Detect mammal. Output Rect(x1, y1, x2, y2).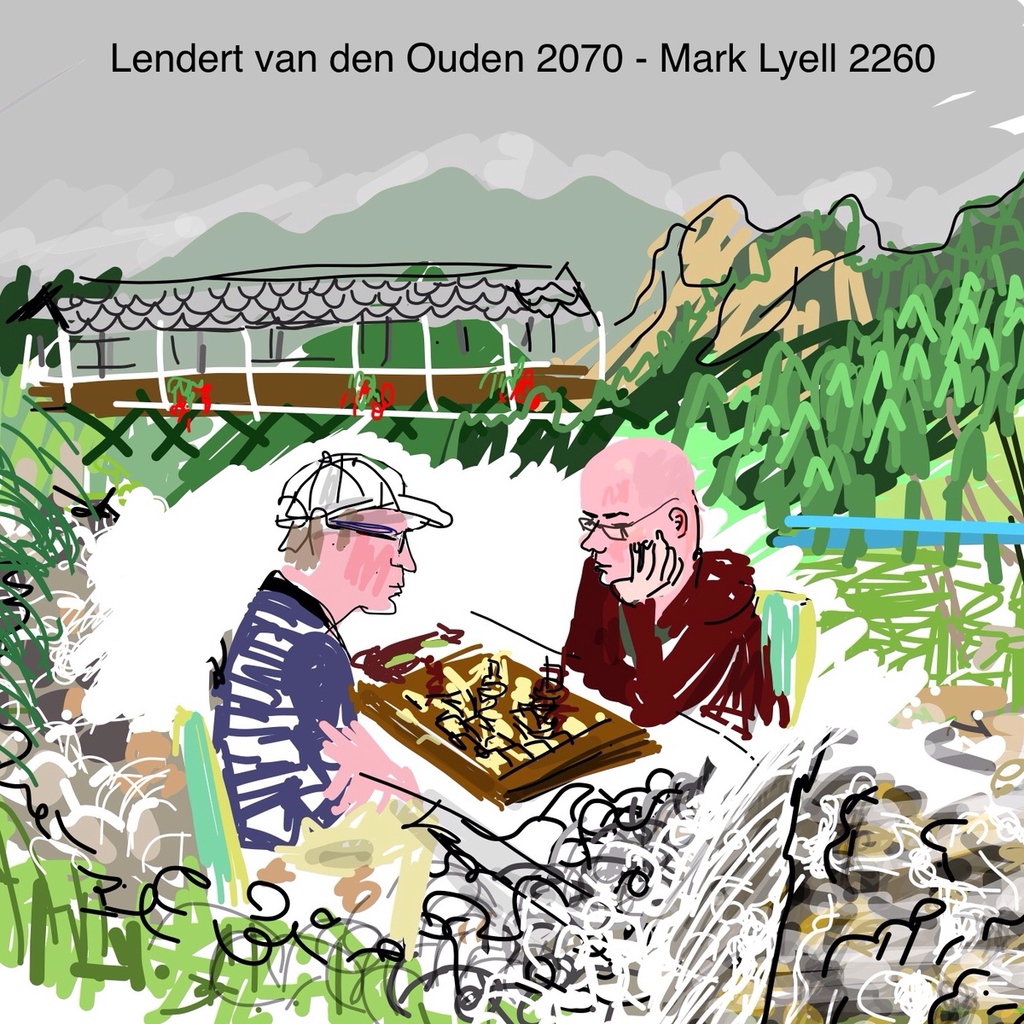
Rect(529, 441, 778, 752).
